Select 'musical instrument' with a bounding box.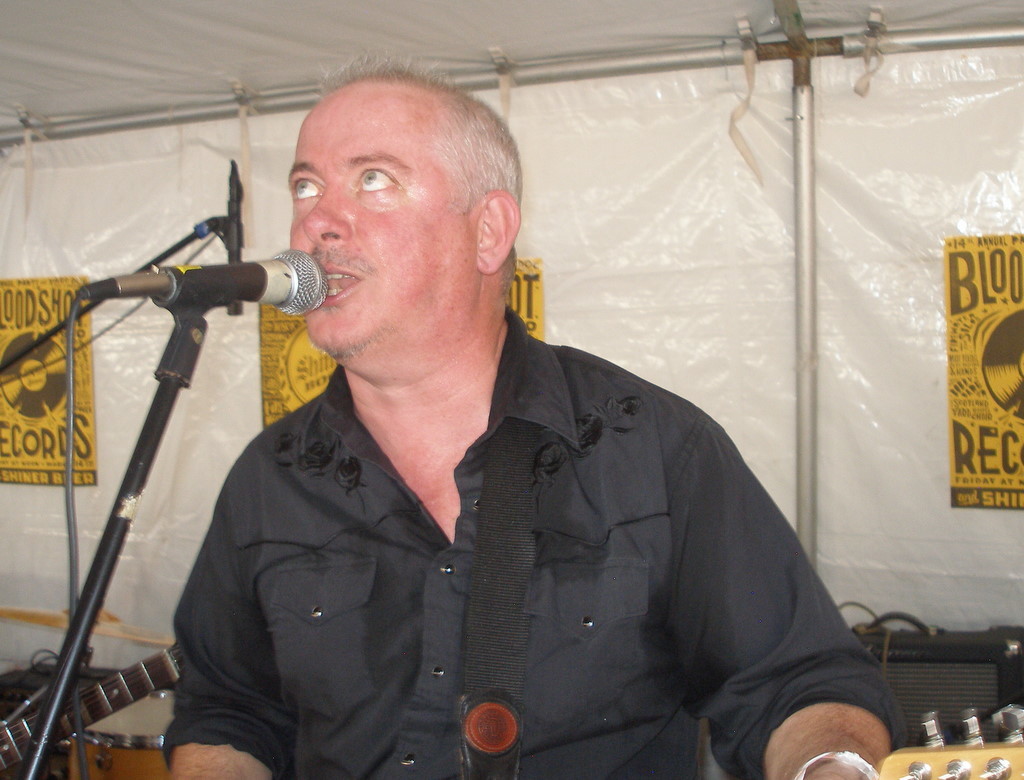
region(71, 691, 178, 779).
